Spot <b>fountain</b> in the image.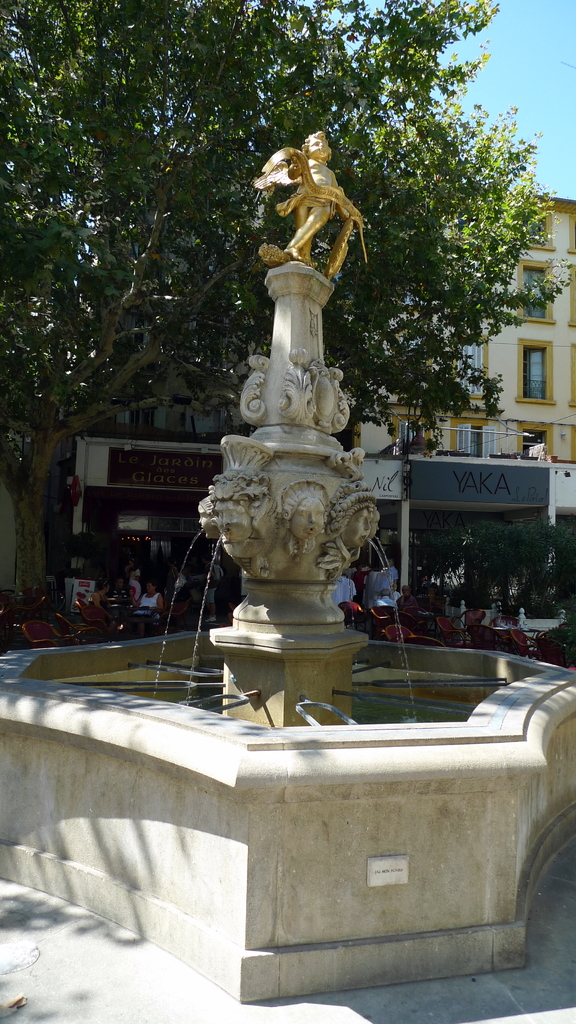
<b>fountain</b> found at left=49, top=205, right=575, bottom=926.
